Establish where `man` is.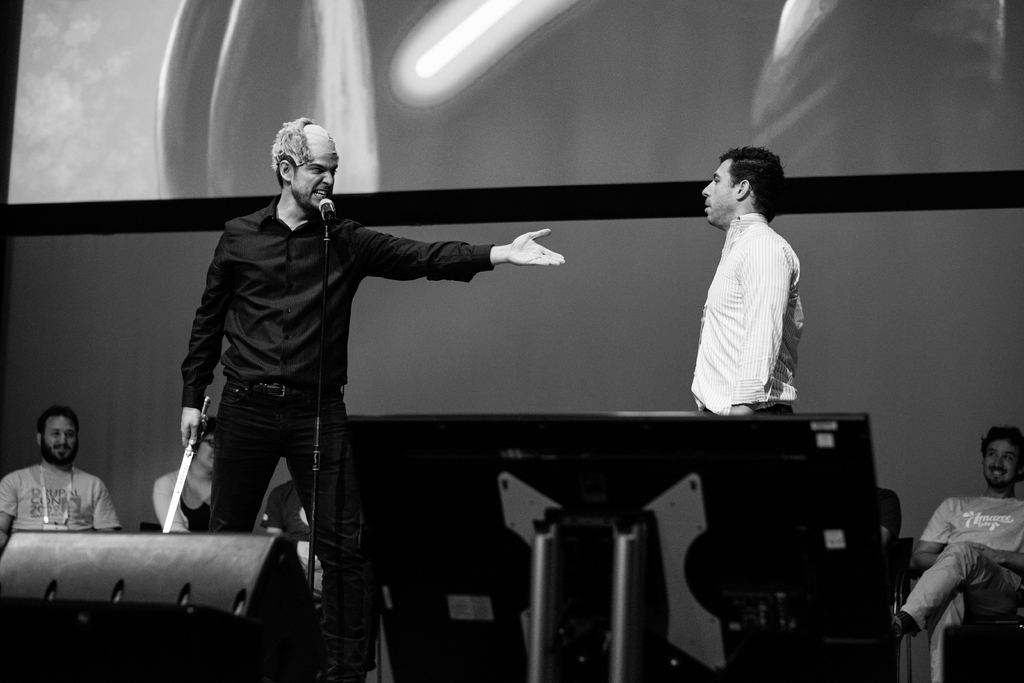
Established at {"left": 0, "top": 404, "right": 130, "bottom": 553}.
